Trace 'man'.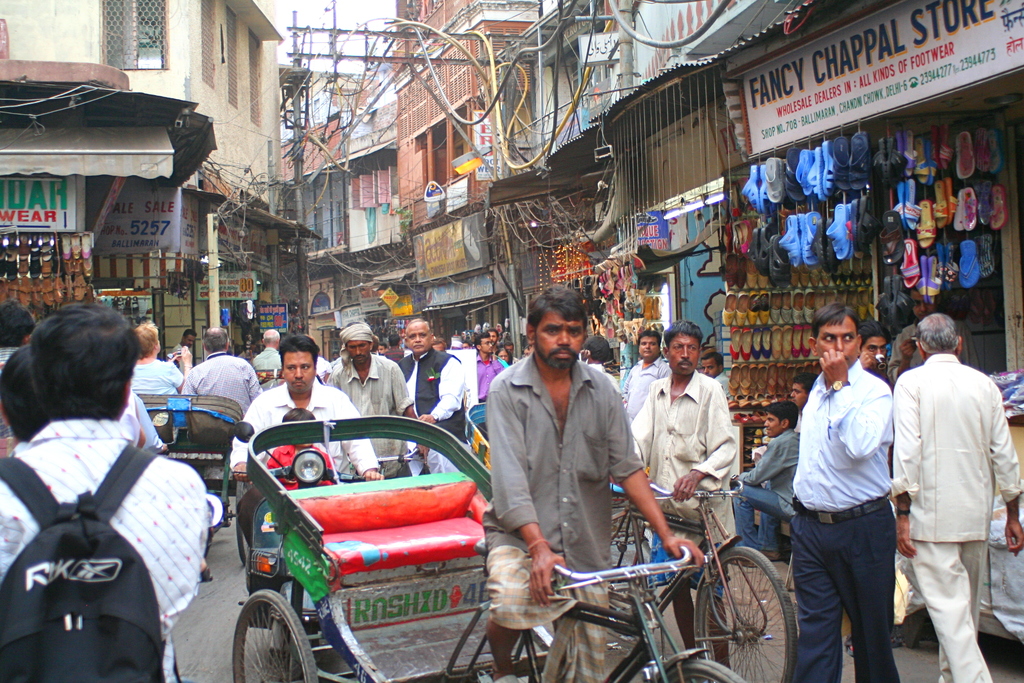
Traced to l=620, t=329, r=680, b=423.
